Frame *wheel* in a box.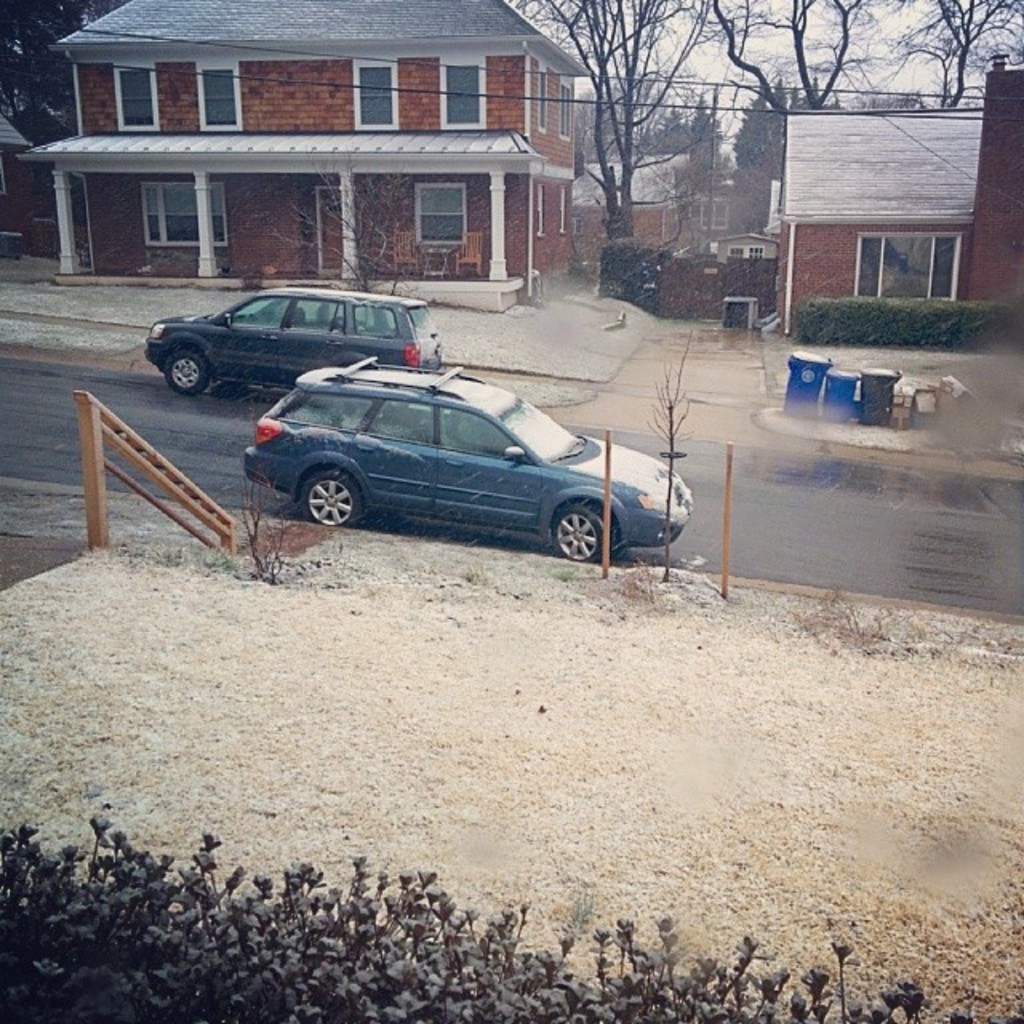
[301,469,379,536].
